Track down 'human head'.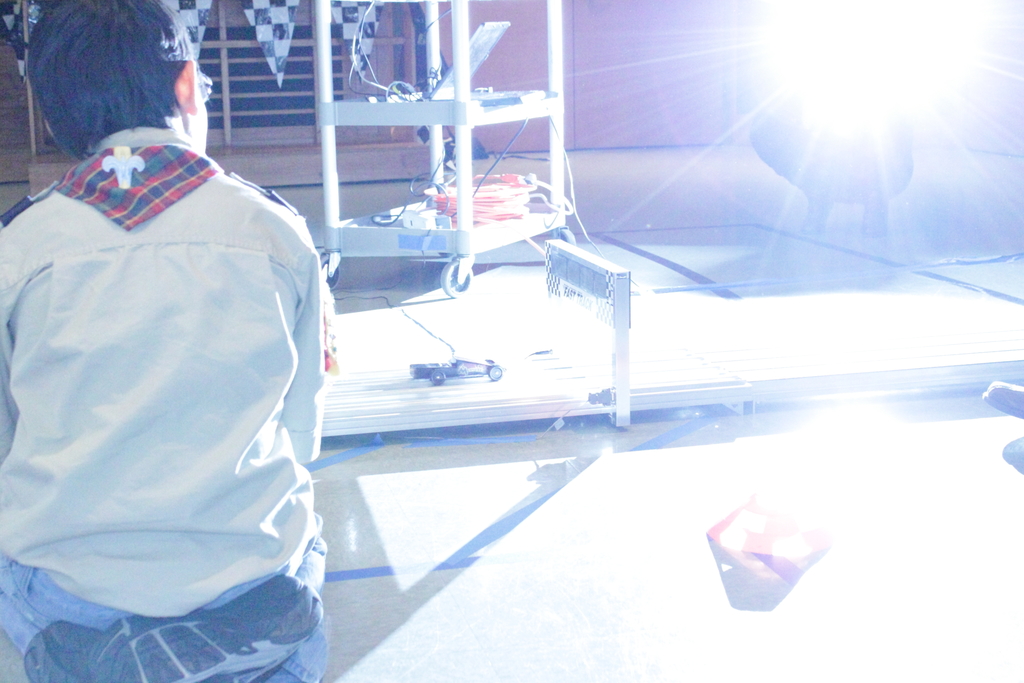
Tracked to 25, 15, 209, 153.
